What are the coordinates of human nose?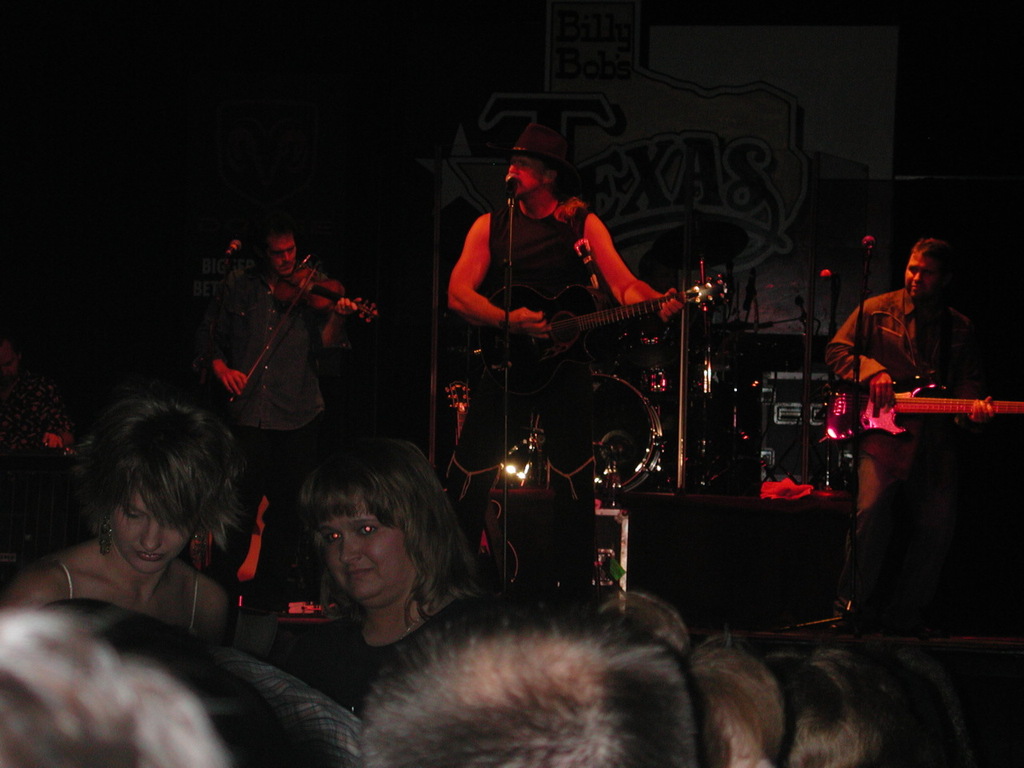
l=910, t=271, r=923, b=287.
